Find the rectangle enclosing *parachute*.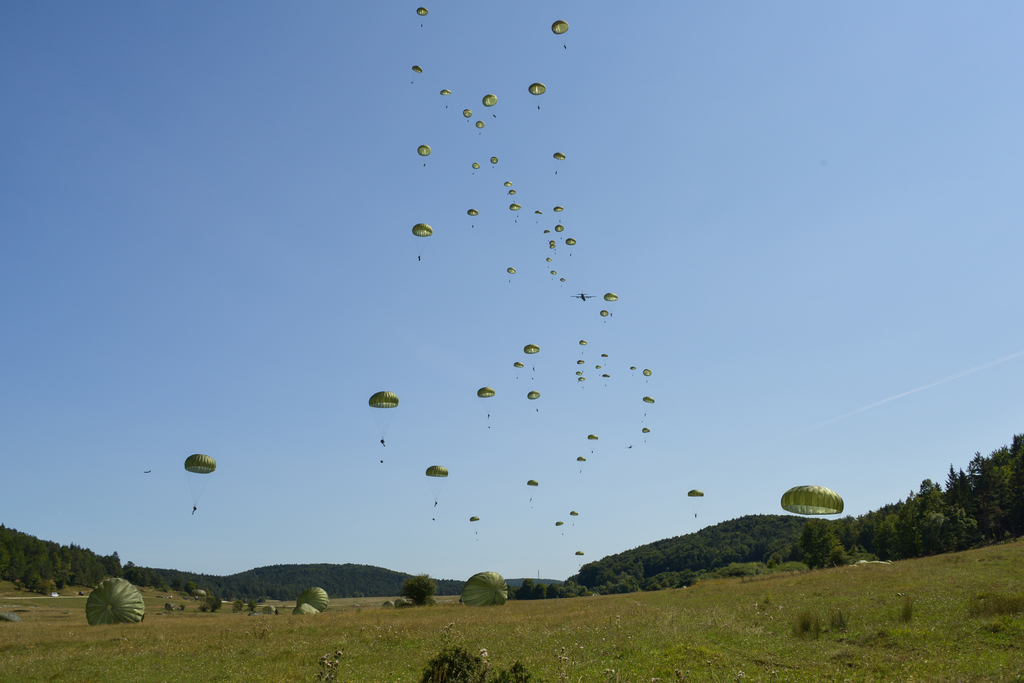
x1=523 y1=345 x2=536 y2=370.
